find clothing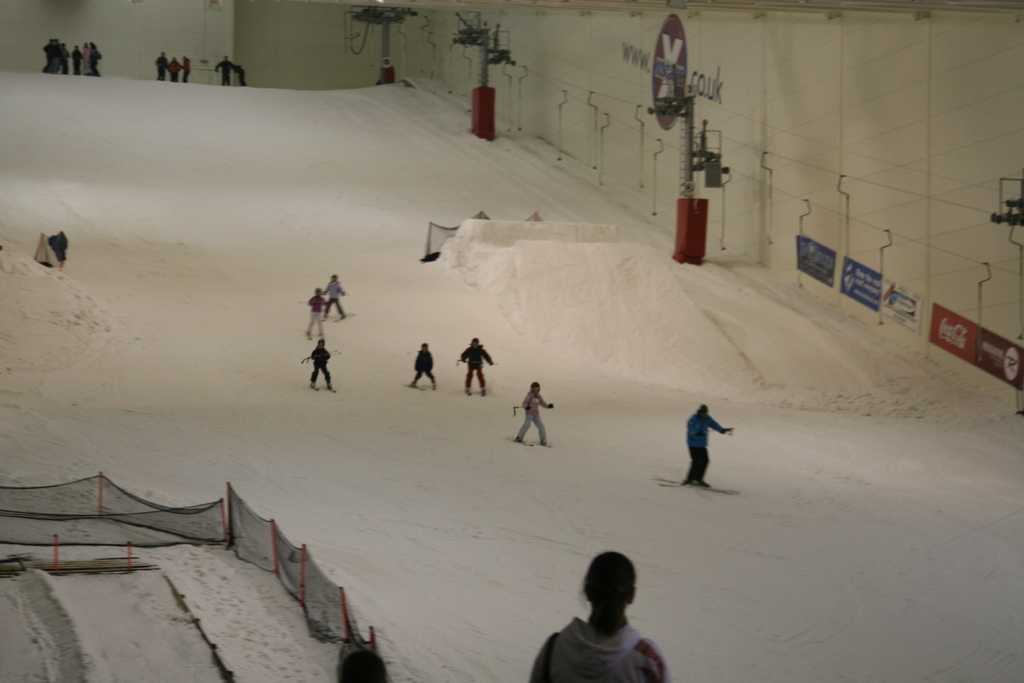
locate(310, 349, 333, 384)
